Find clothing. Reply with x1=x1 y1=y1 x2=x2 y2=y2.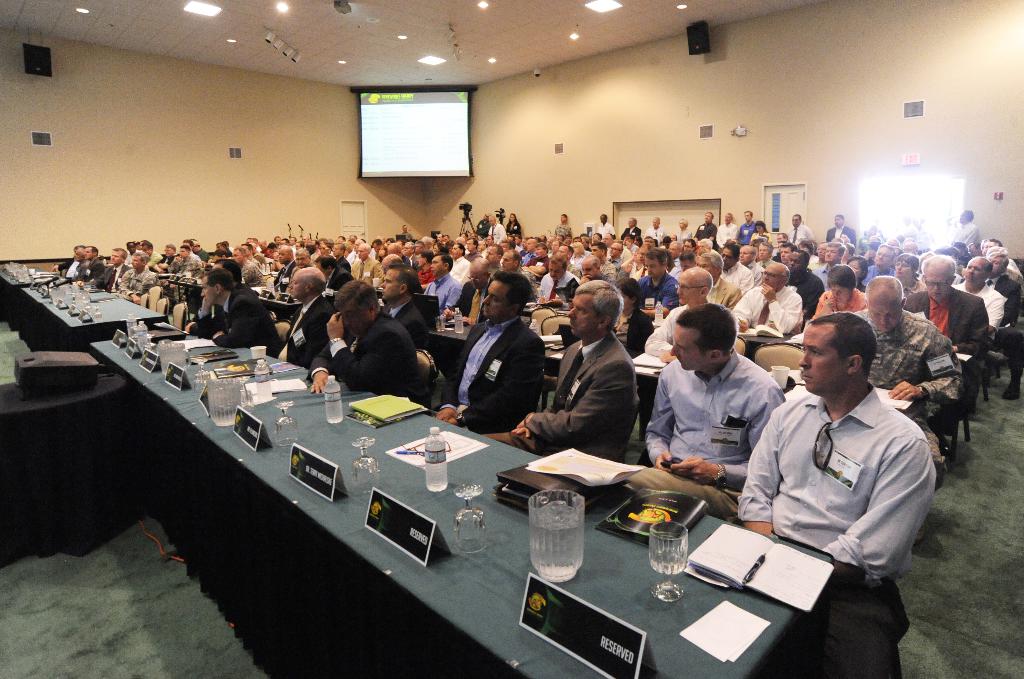
x1=991 y1=274 x2=1023 y2=389.
